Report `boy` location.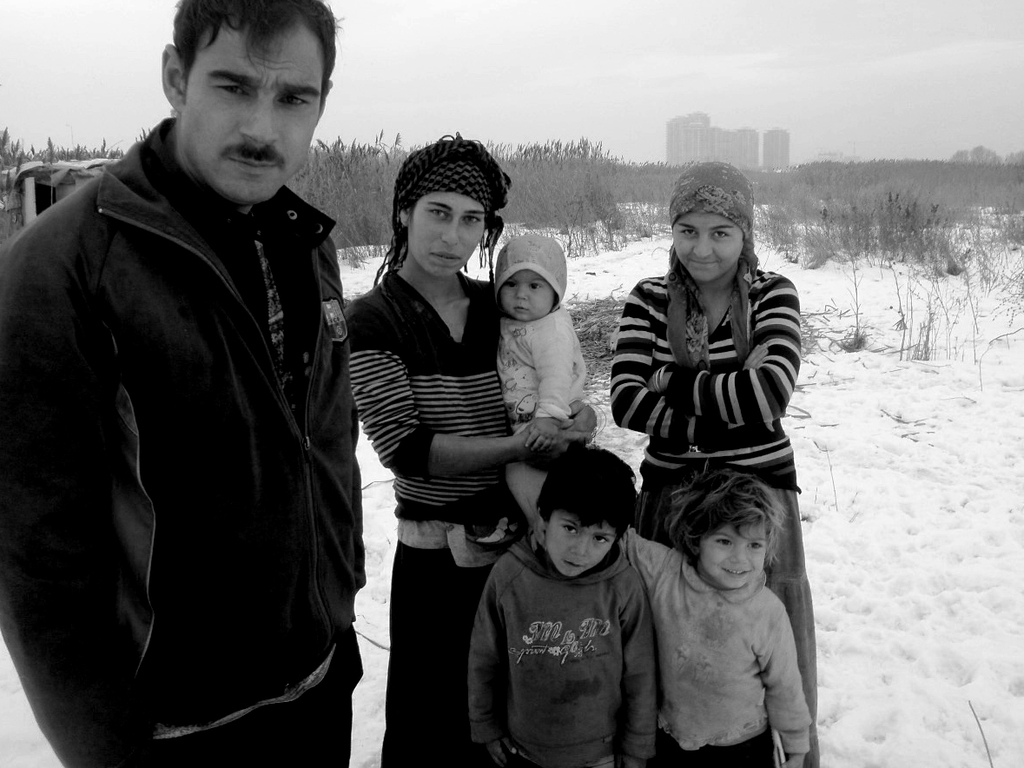
Report: 460:440:684:760.
